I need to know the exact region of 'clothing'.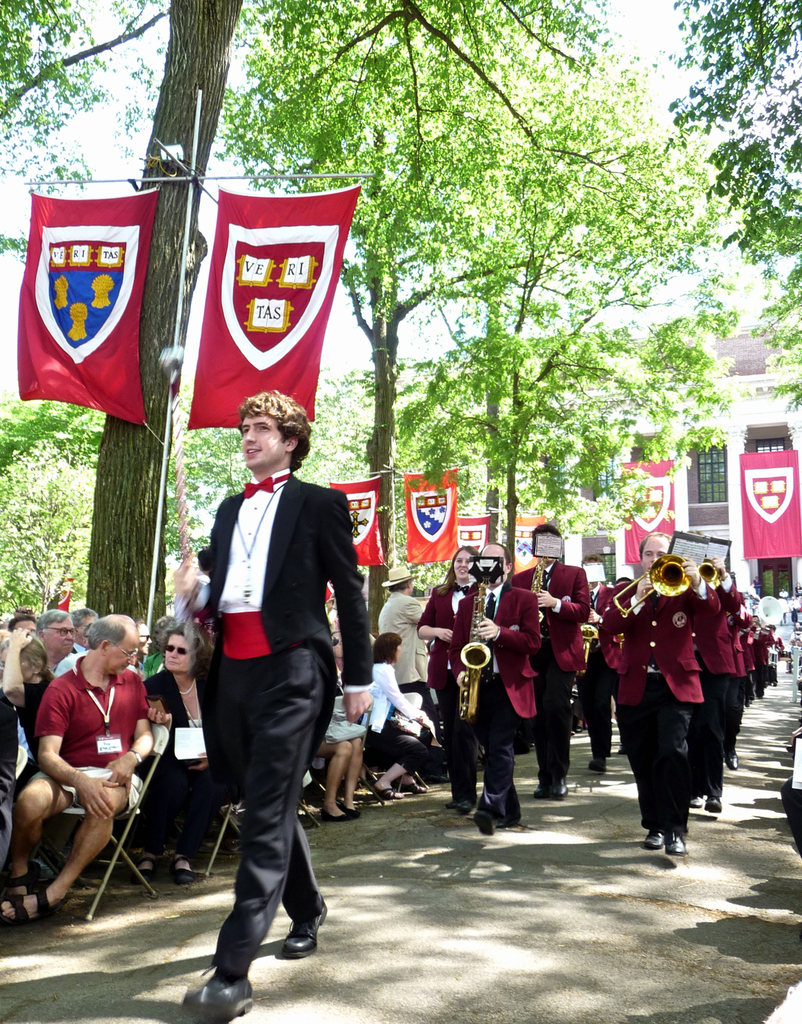
Region: box(191, 477, 378, 985).
